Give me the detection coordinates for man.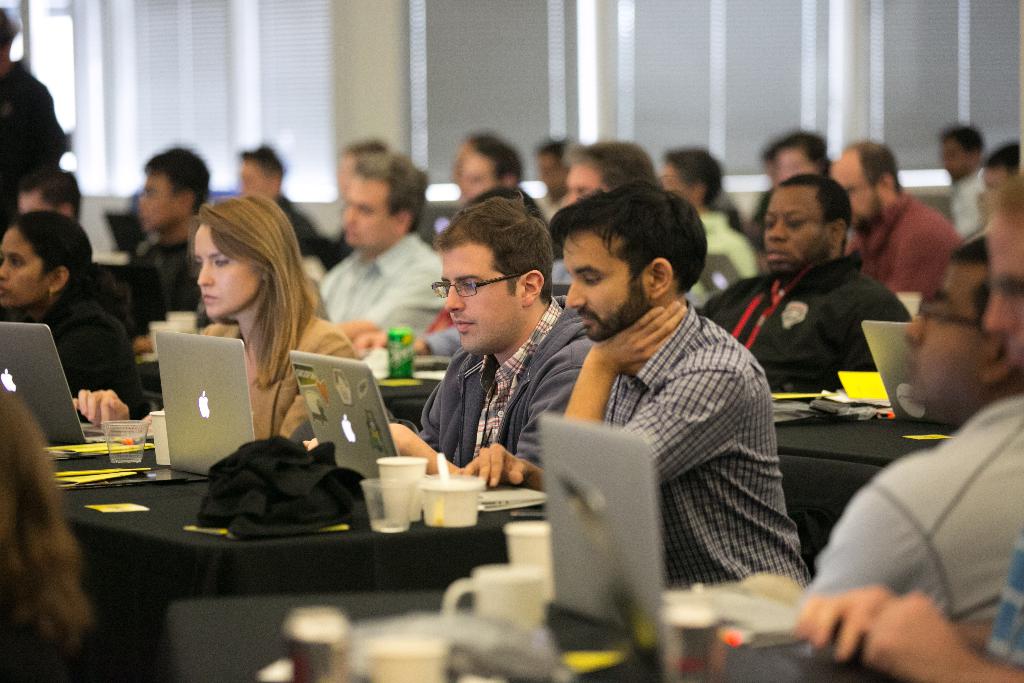
(225, 138, 337, 263).
